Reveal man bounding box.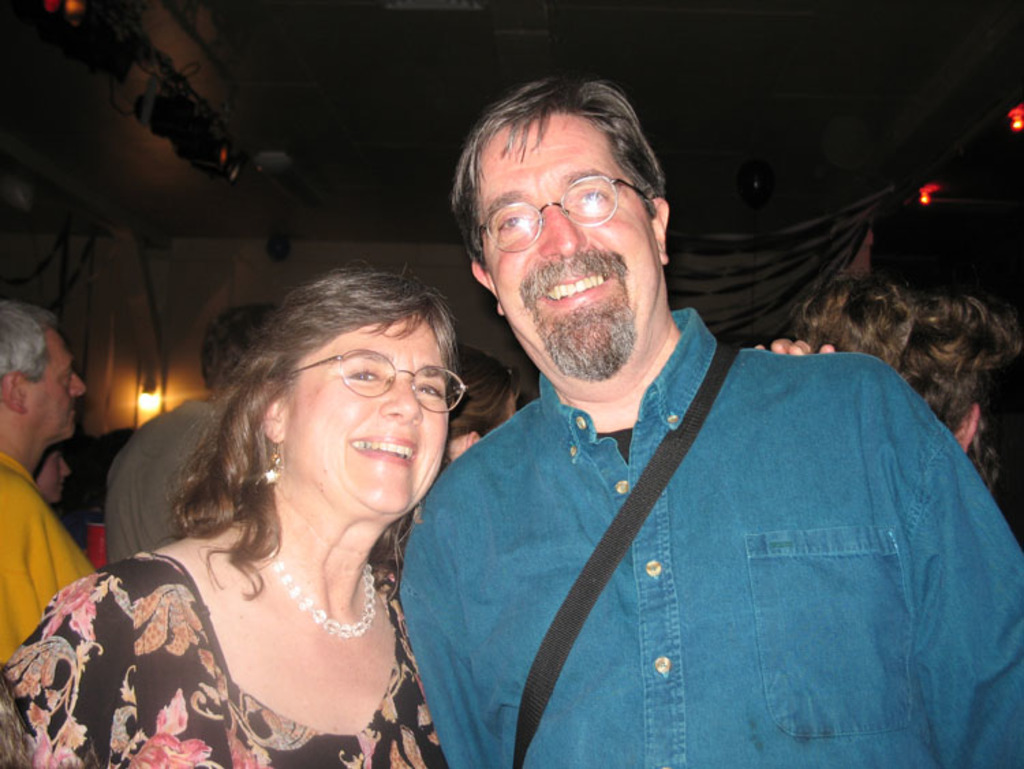
Revealed: (399,72,1023,768).
